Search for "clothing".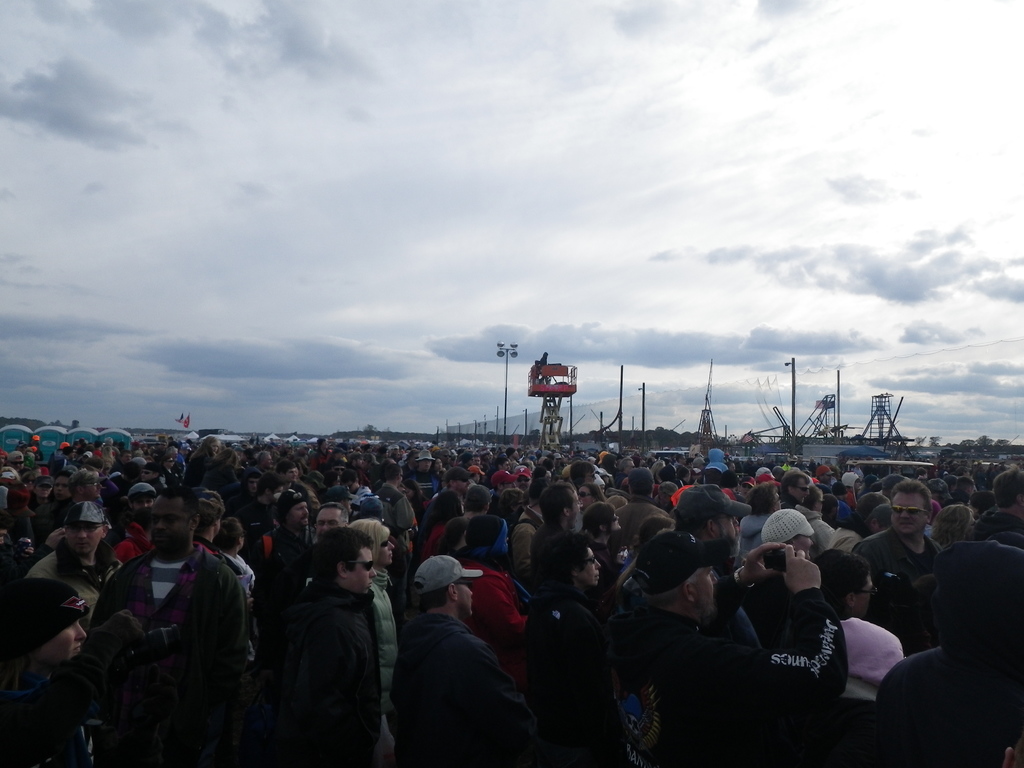
Found at BBox(845, 520, 937, 579).
